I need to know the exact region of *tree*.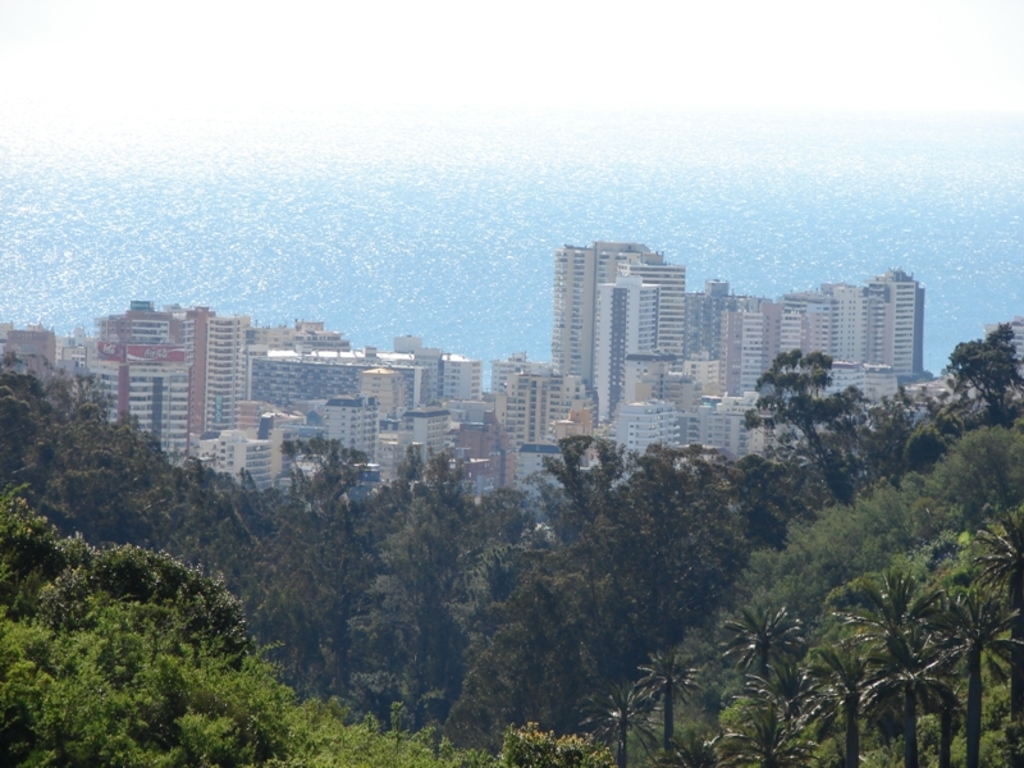
Region: box=[634, 639, 705, 767].
